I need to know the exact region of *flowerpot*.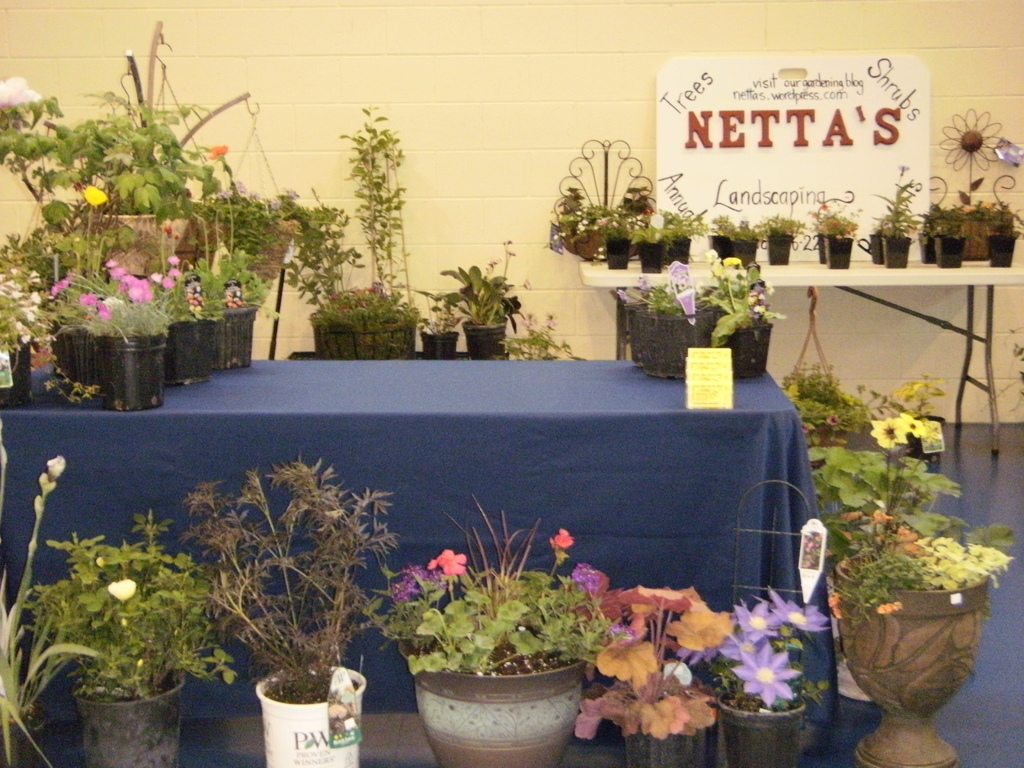
Region: {"left": 604, "top": 238, "right": 632, "bottom": 267}.
